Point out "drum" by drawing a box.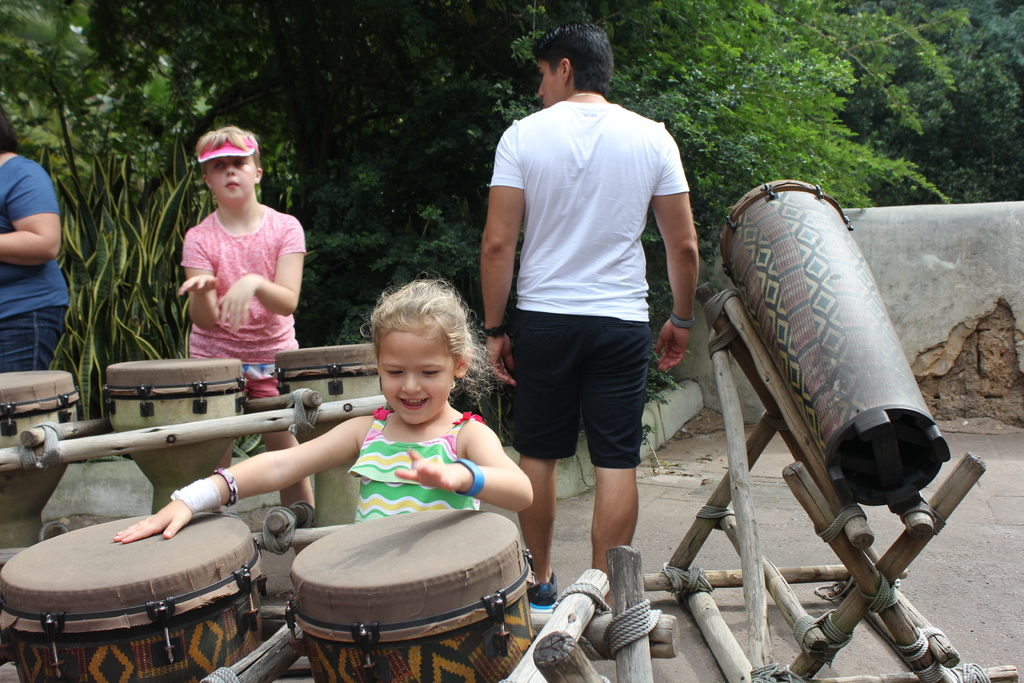
<bbox>715, 180, 957, 512</bbox>.
